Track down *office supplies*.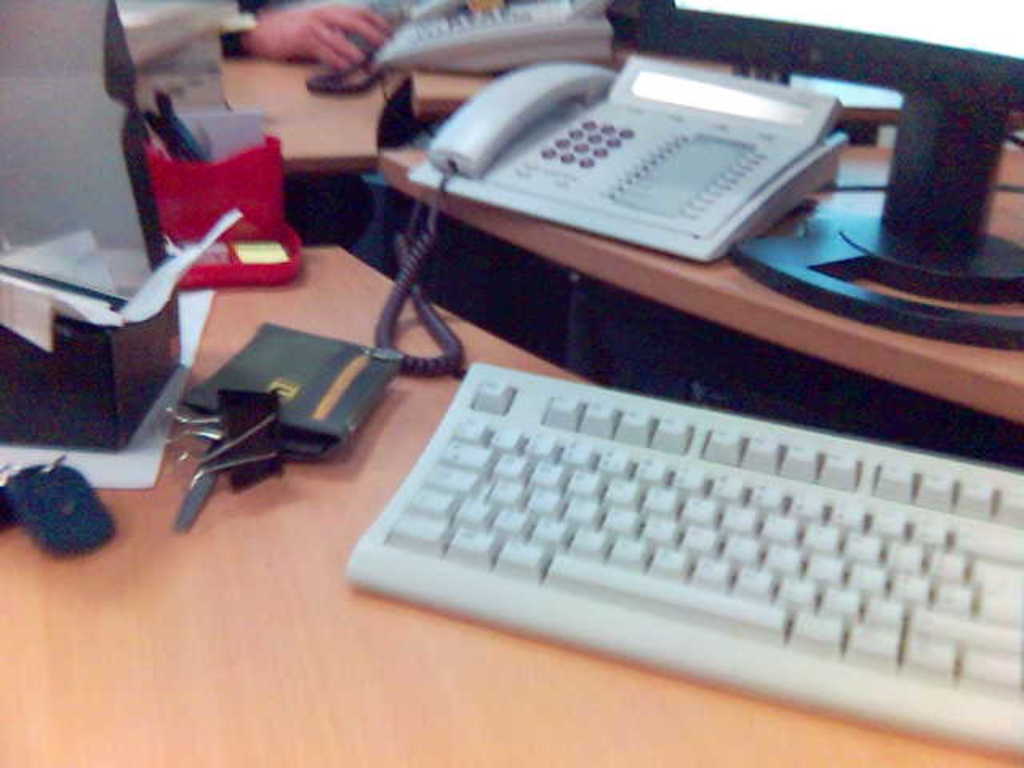
Tracked to box=[187, 325, 390, 443].
